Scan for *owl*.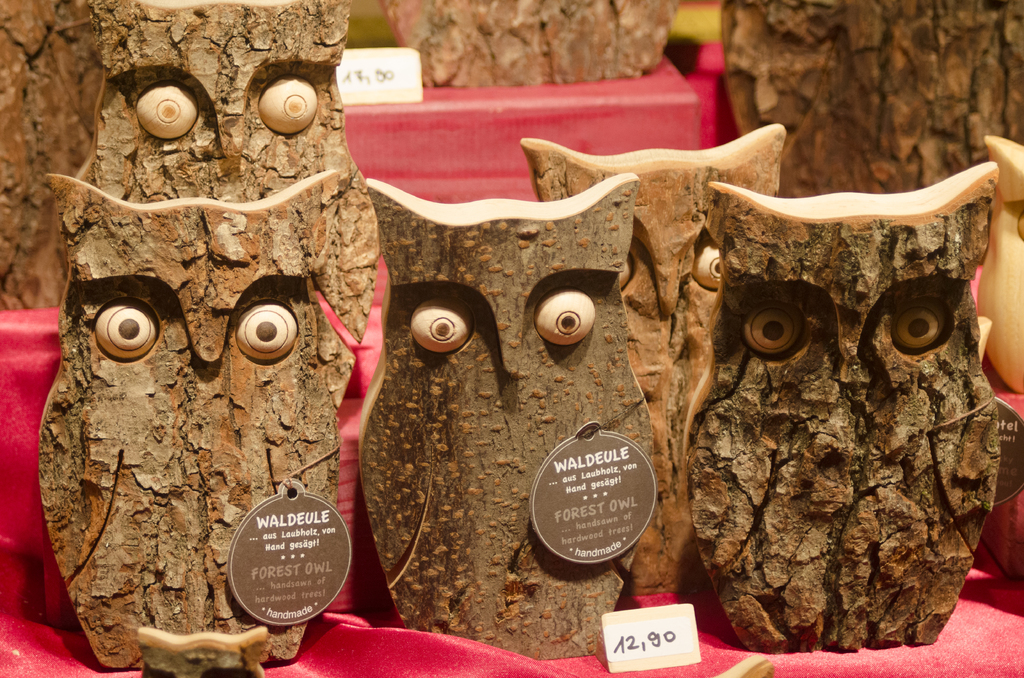
Scan result: [28,171,340,671].
